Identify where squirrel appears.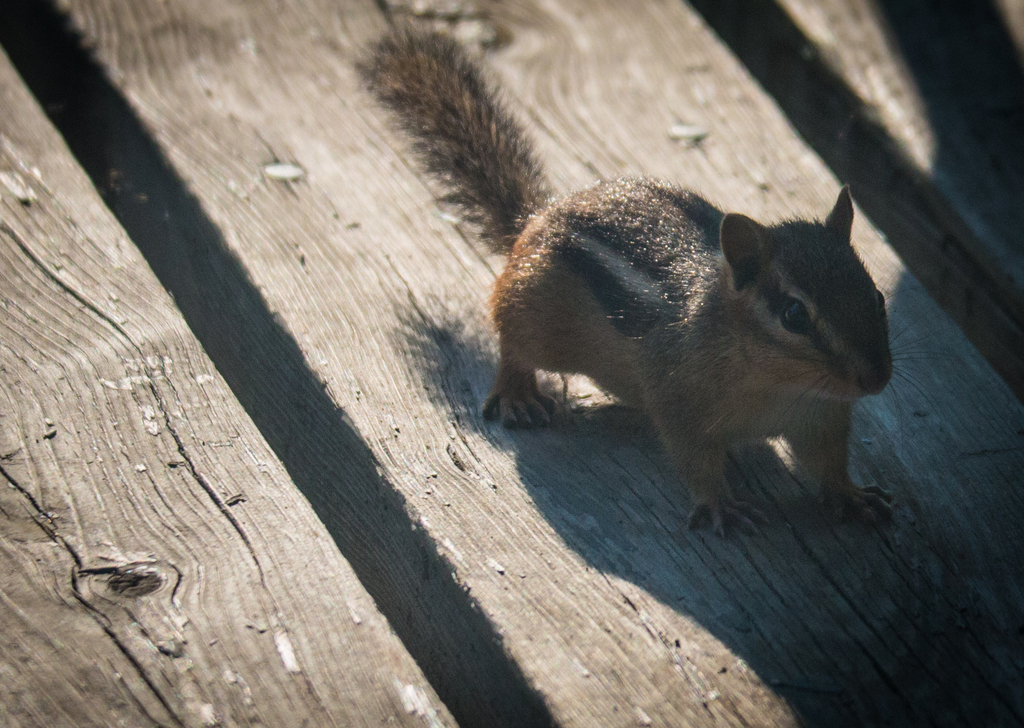
Appears at [348, 11, 946, 542].
